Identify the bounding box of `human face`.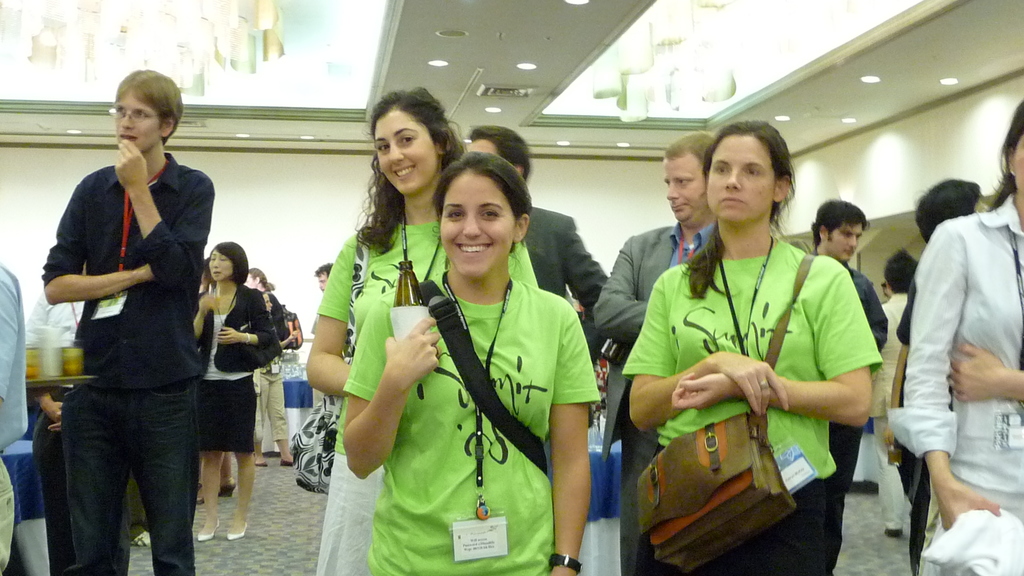
<box>438,172,515,281</box>.
